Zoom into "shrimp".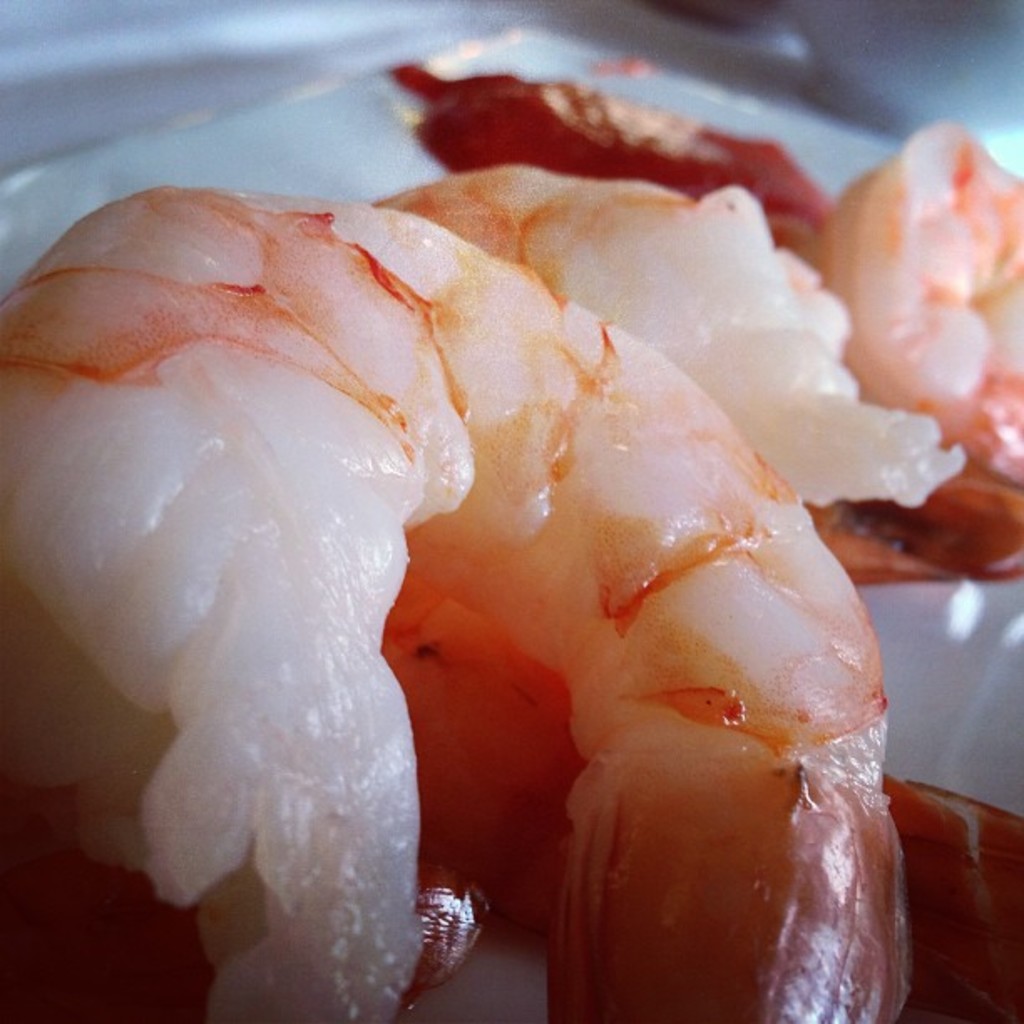
Zoom target: [830, 110, 1022, 569].
